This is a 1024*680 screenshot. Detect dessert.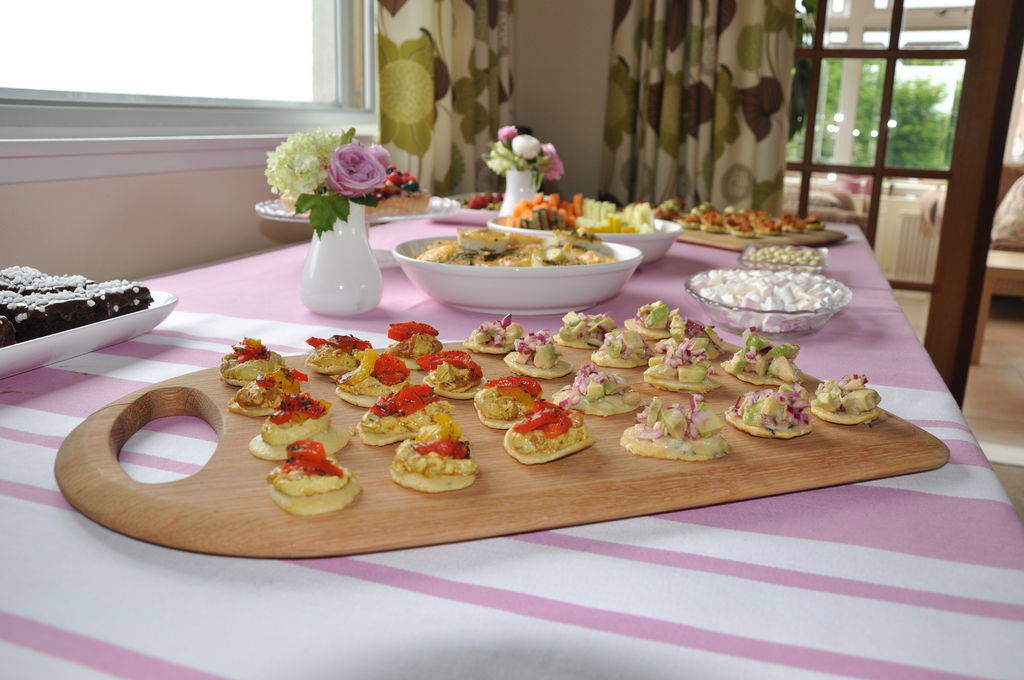
810, 378, 879, 425.
